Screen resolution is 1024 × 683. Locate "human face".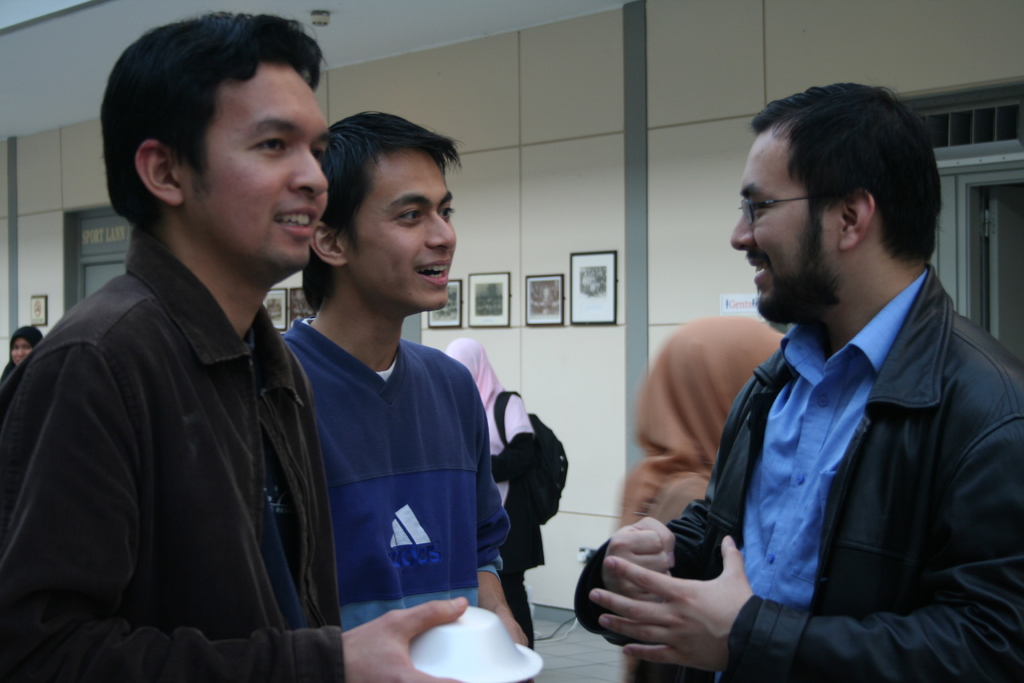
bbox(357, 147, 458, 313).
